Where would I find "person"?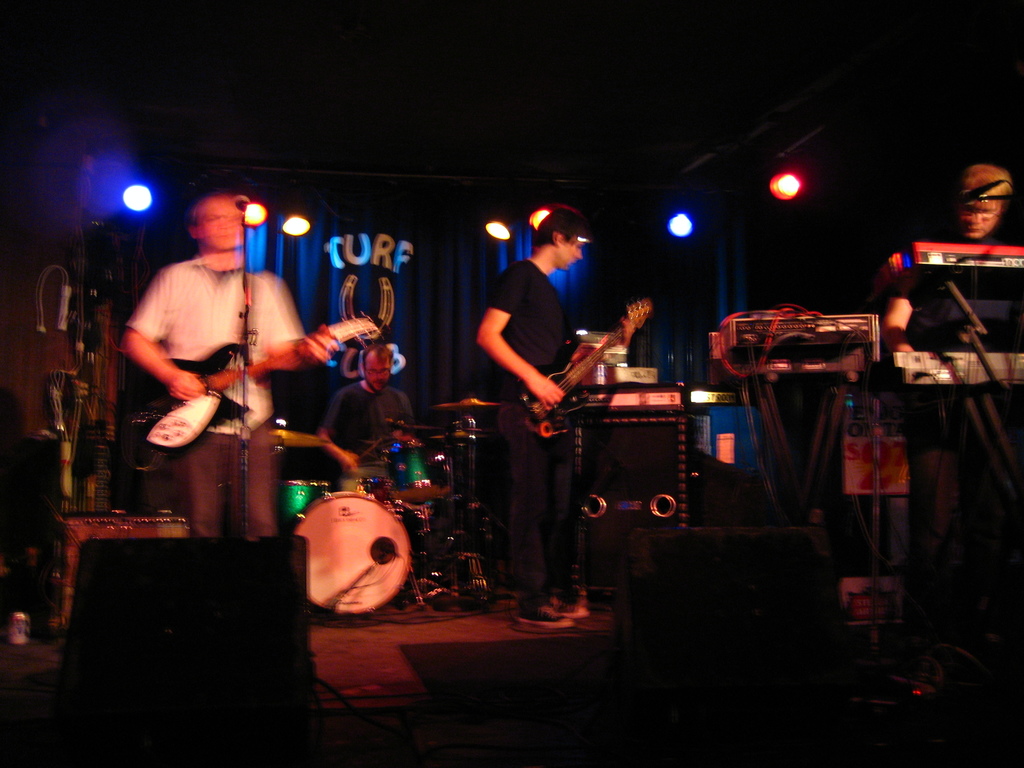
At BBox(471, 204, 639, 637).
